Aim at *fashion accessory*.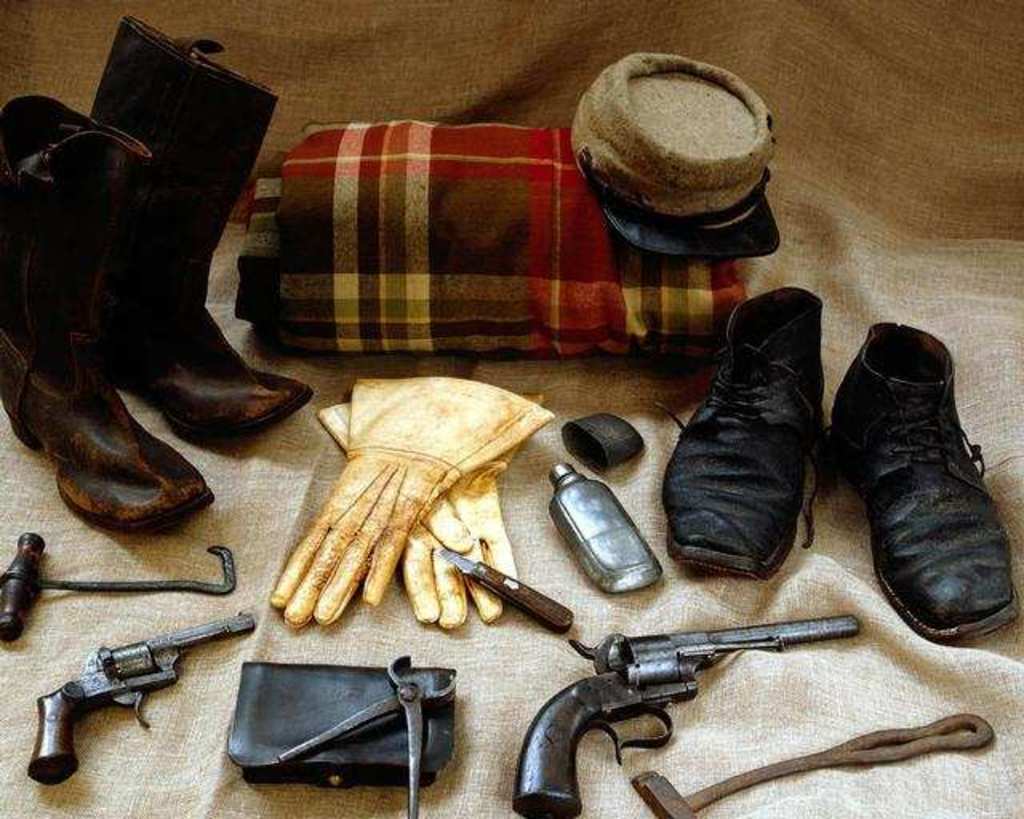
Aimed at BBox(0, 93, 213, 528).
